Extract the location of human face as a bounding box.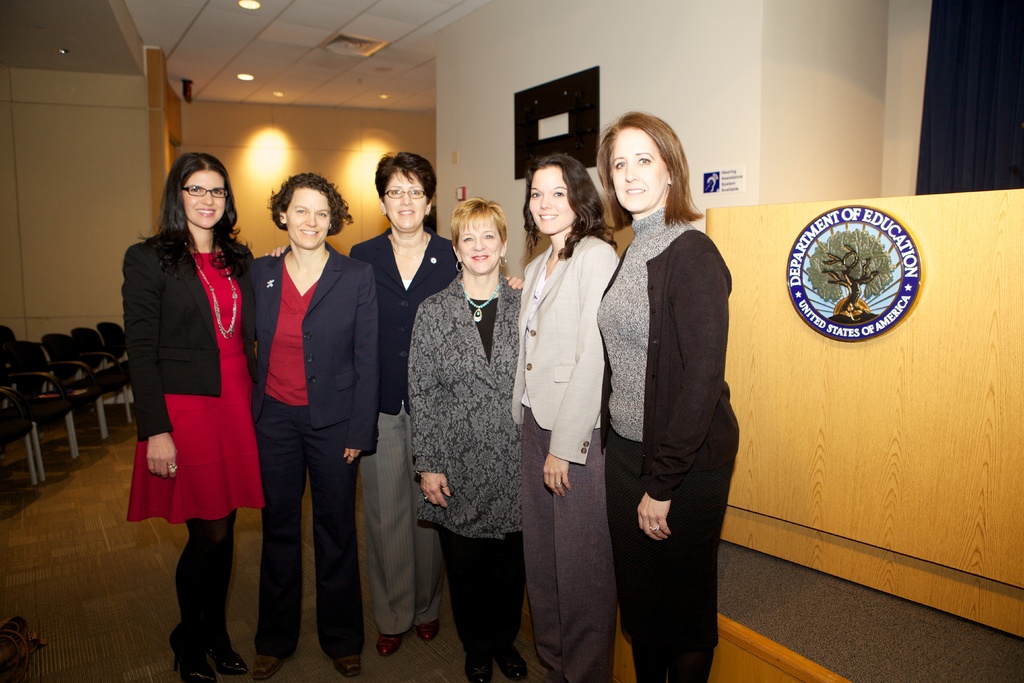
606, 126, 668, 210.
